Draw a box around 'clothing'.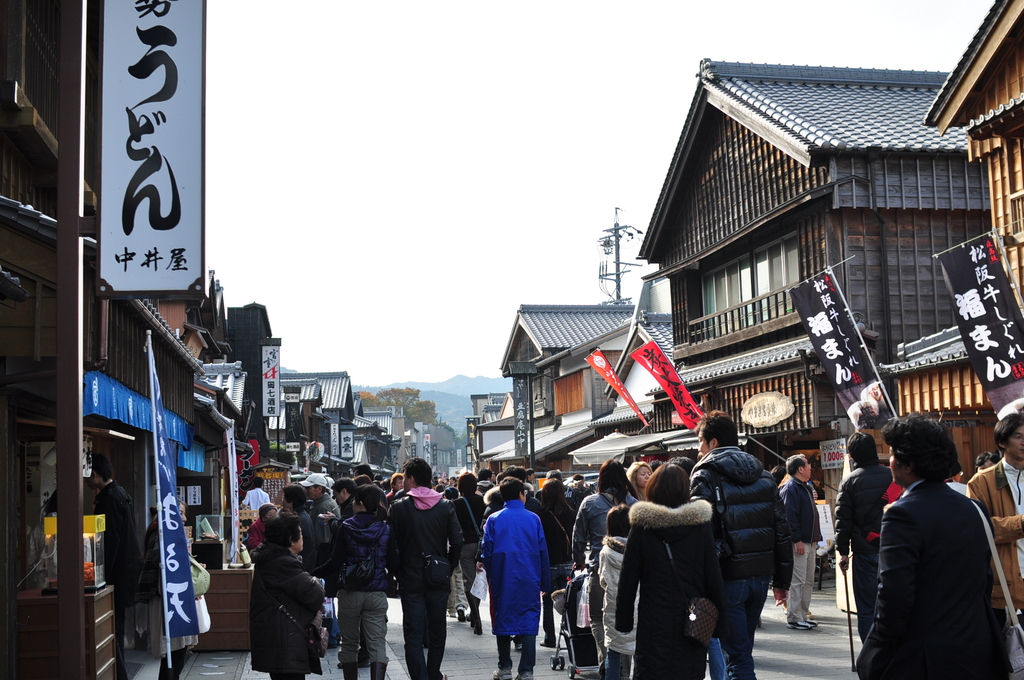
locate(867, 448, 1011, 679).
